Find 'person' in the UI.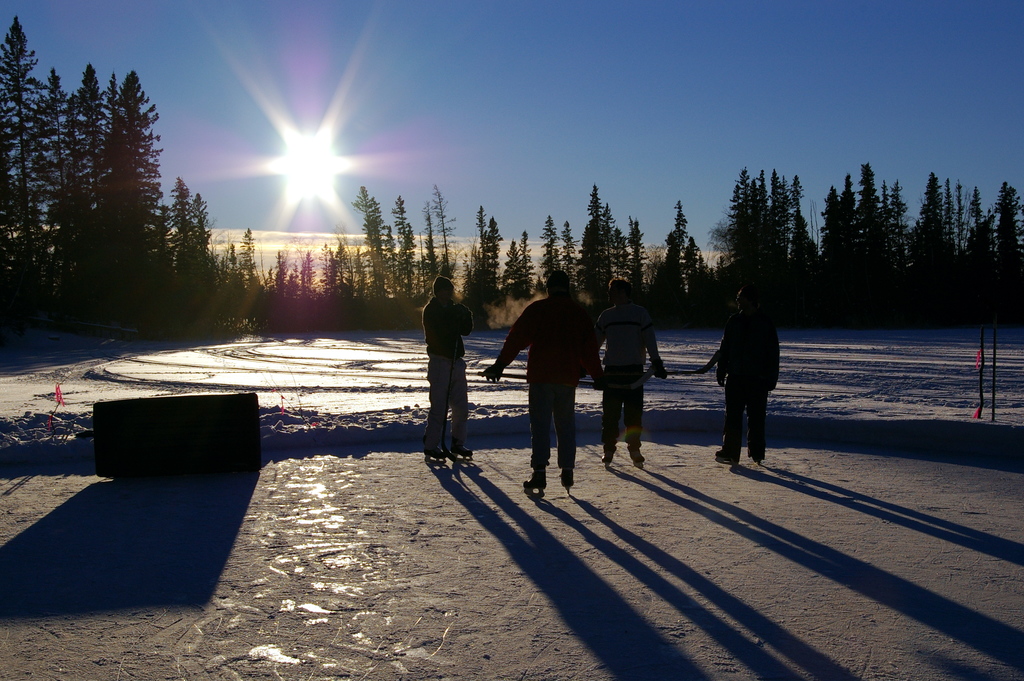
UI element at bbox=[595, 274, 667, 475].
